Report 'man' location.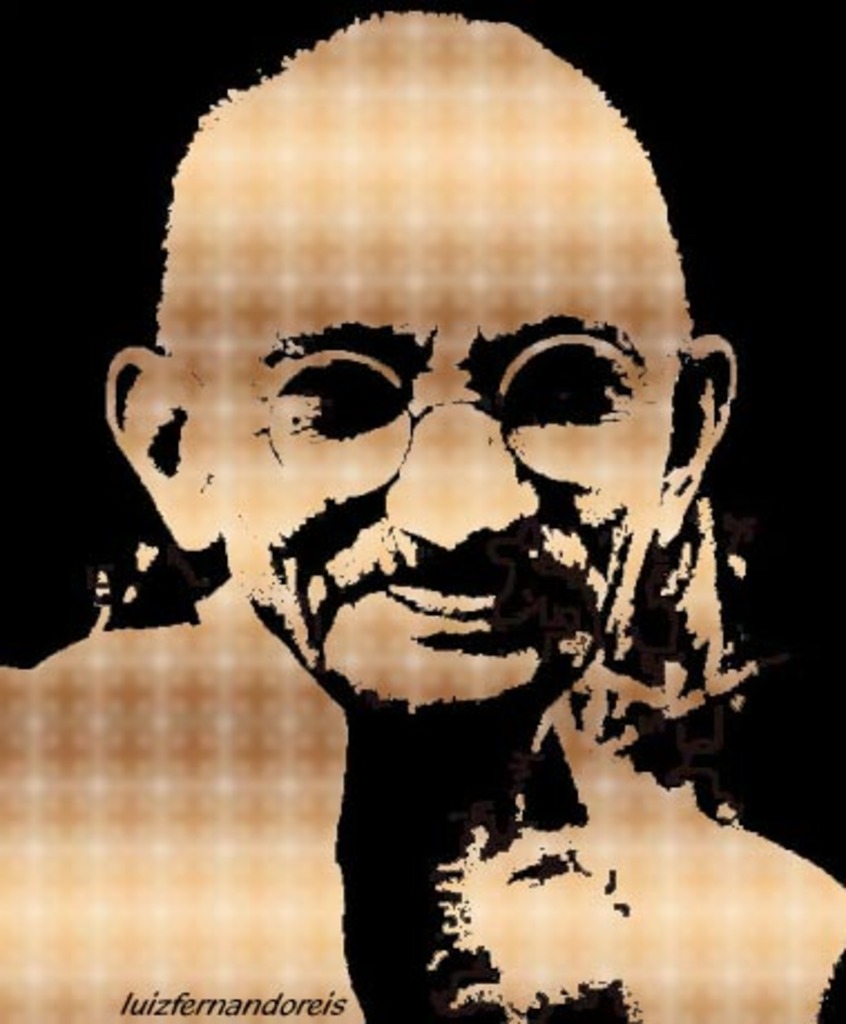
Report: x1=49 y1=85 x2=819 y2=986.
